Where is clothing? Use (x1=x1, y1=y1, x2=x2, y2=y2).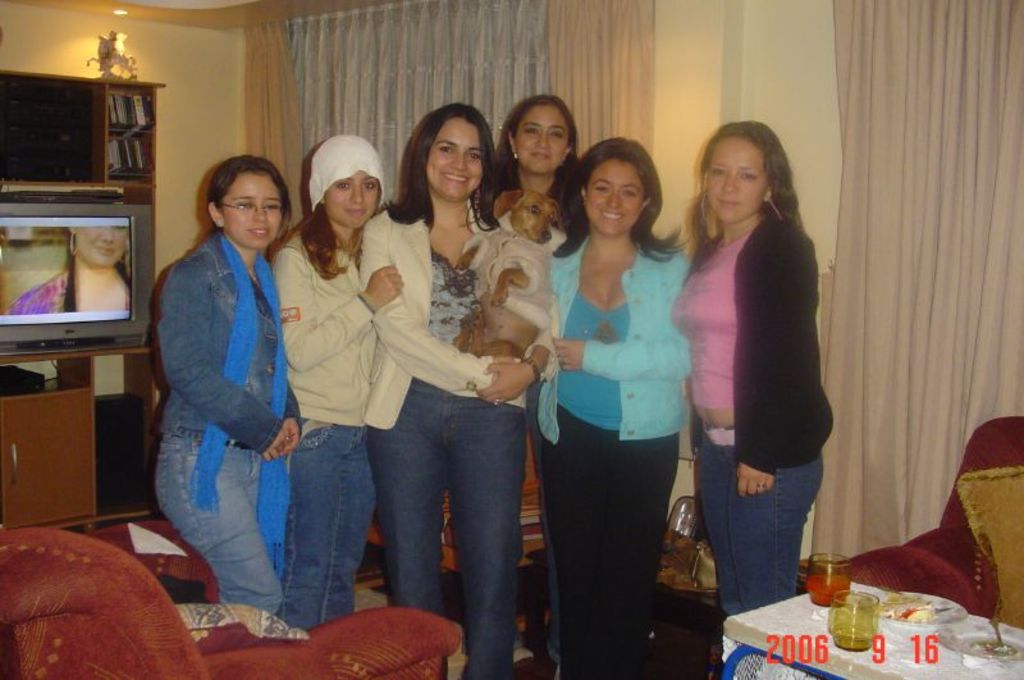
(x1=358, y1=198, x2=534, y2=679).
